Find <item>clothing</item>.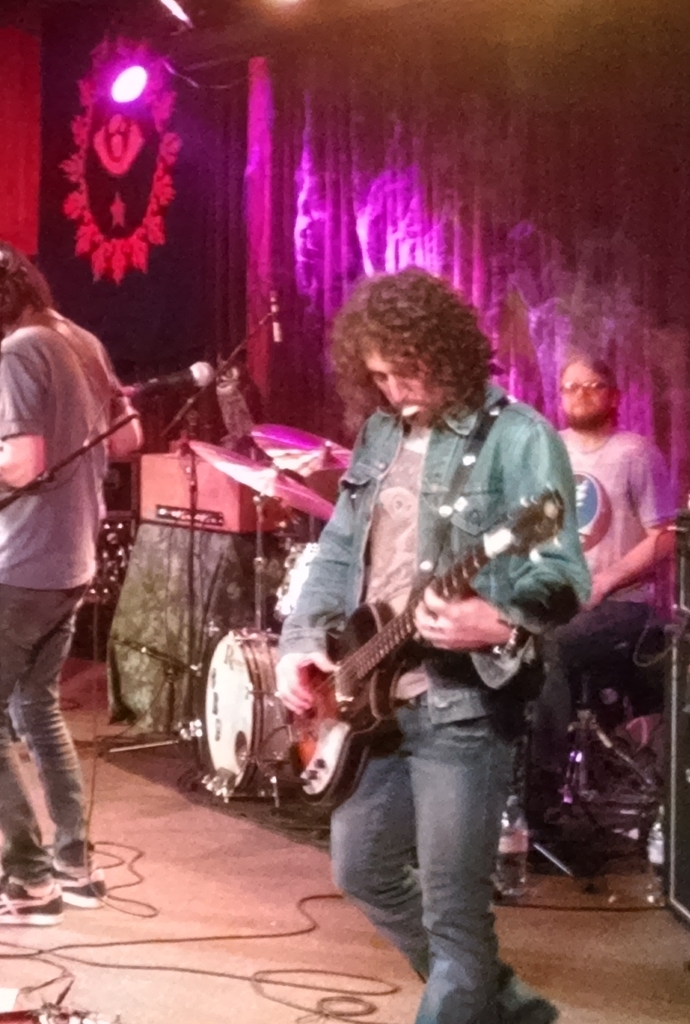
(0, 300, 134, 879).
